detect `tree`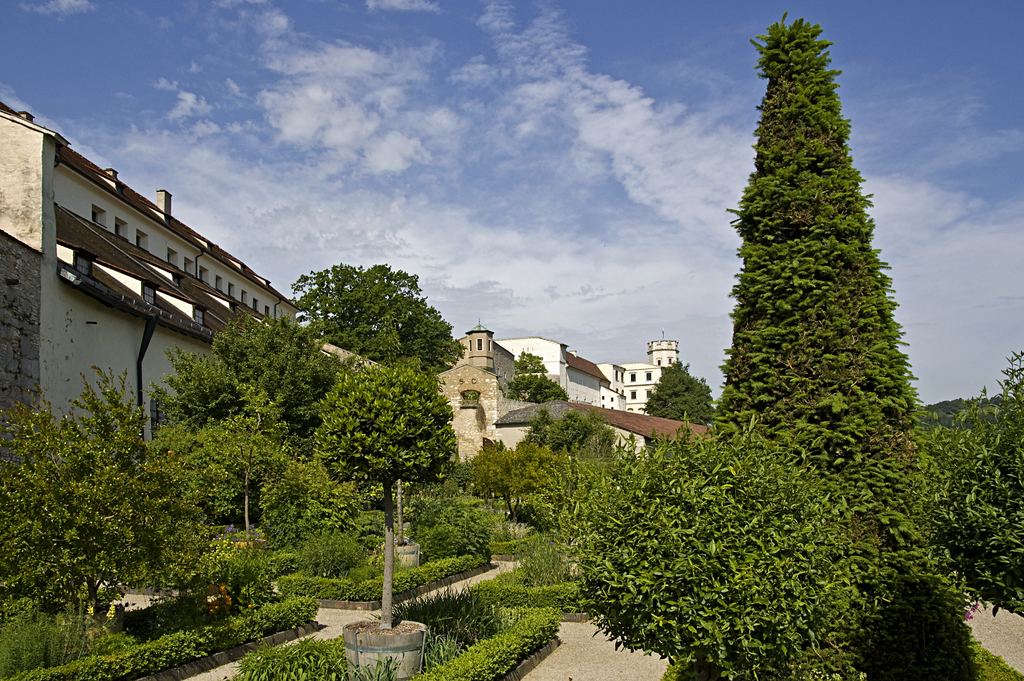
box(569, 411, 891, 680)
